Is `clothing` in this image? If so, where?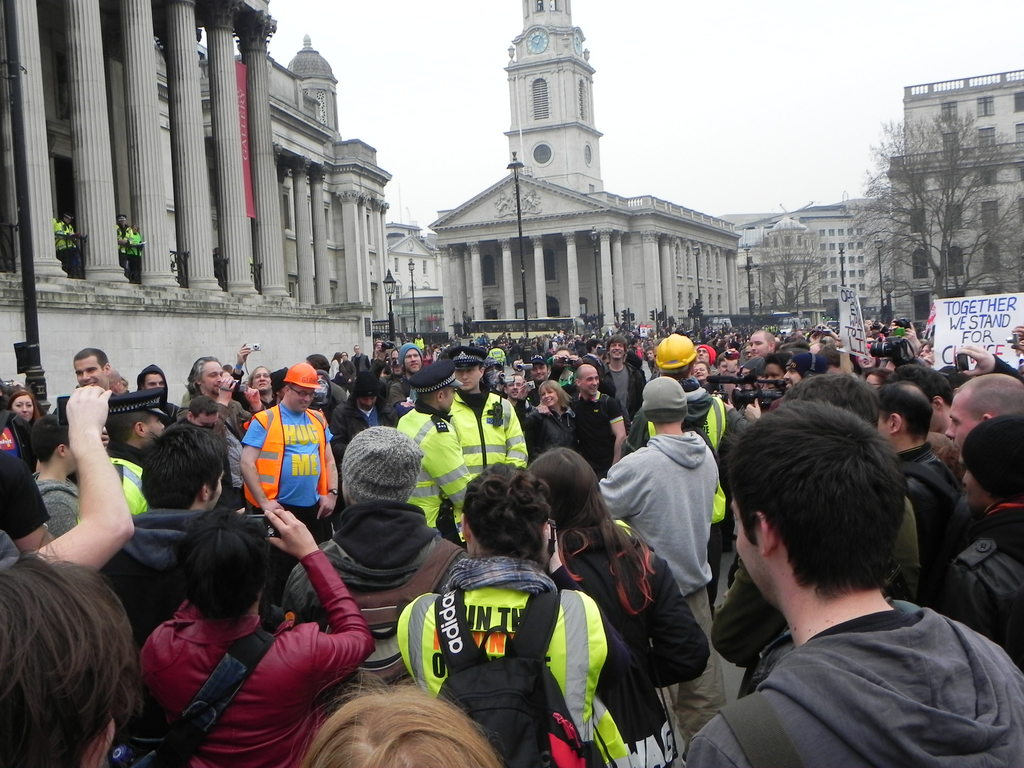
Yes, at box=[386, 397, 467, 538].
